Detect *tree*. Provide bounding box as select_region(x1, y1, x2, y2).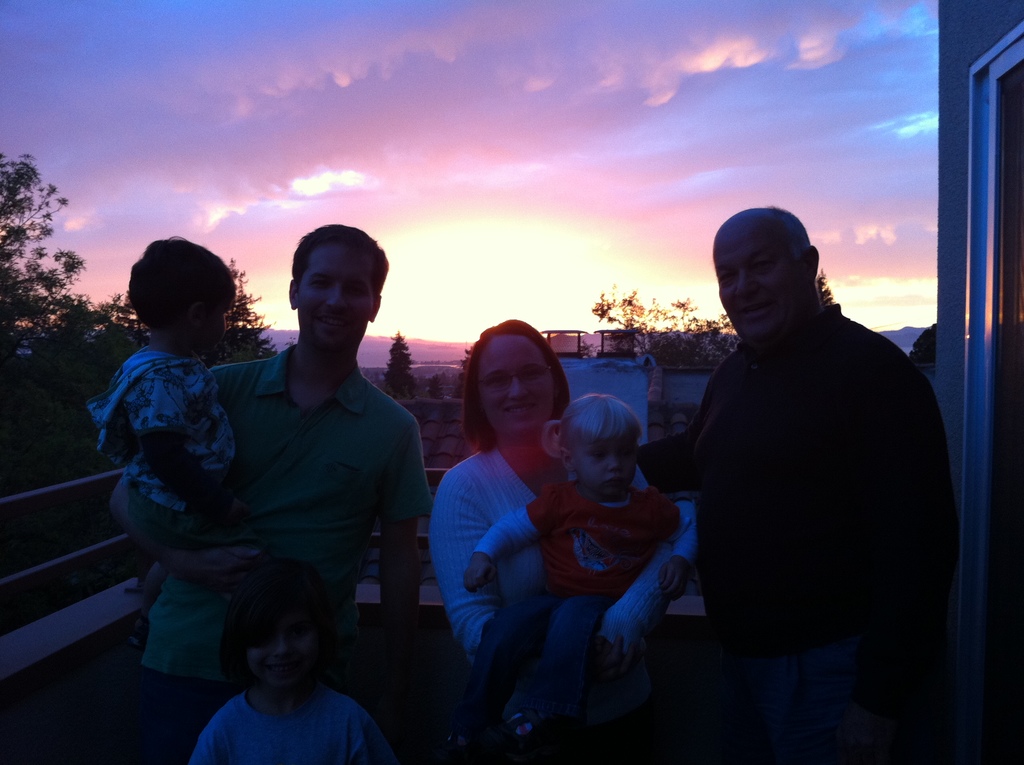
select_region(583, 290, 742, 405).
